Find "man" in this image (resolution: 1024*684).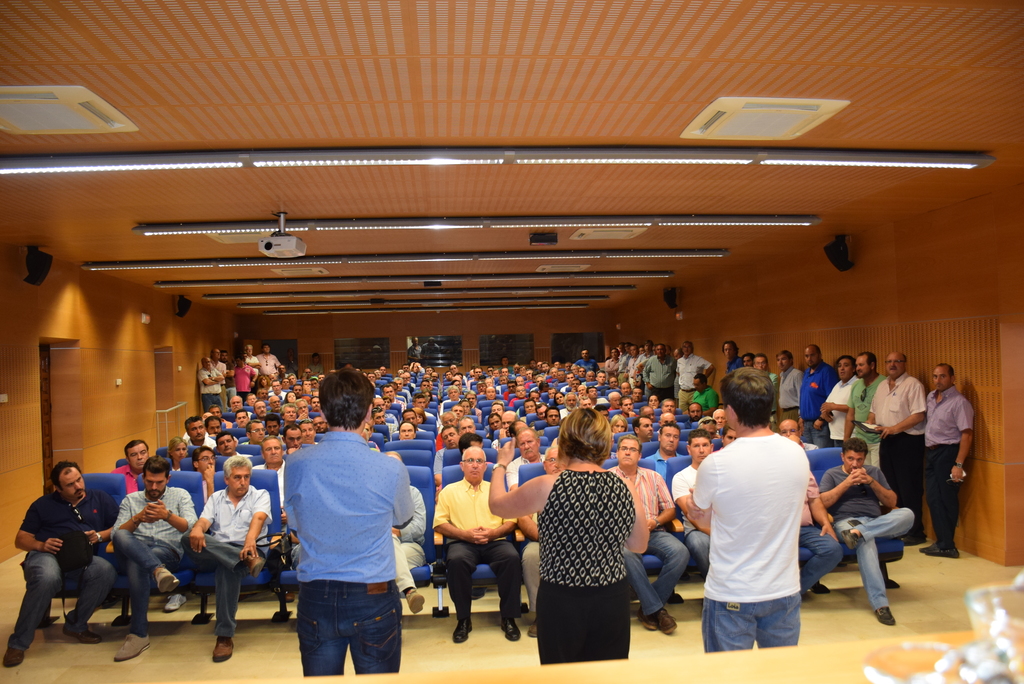
(257, 386, 268, 401).
